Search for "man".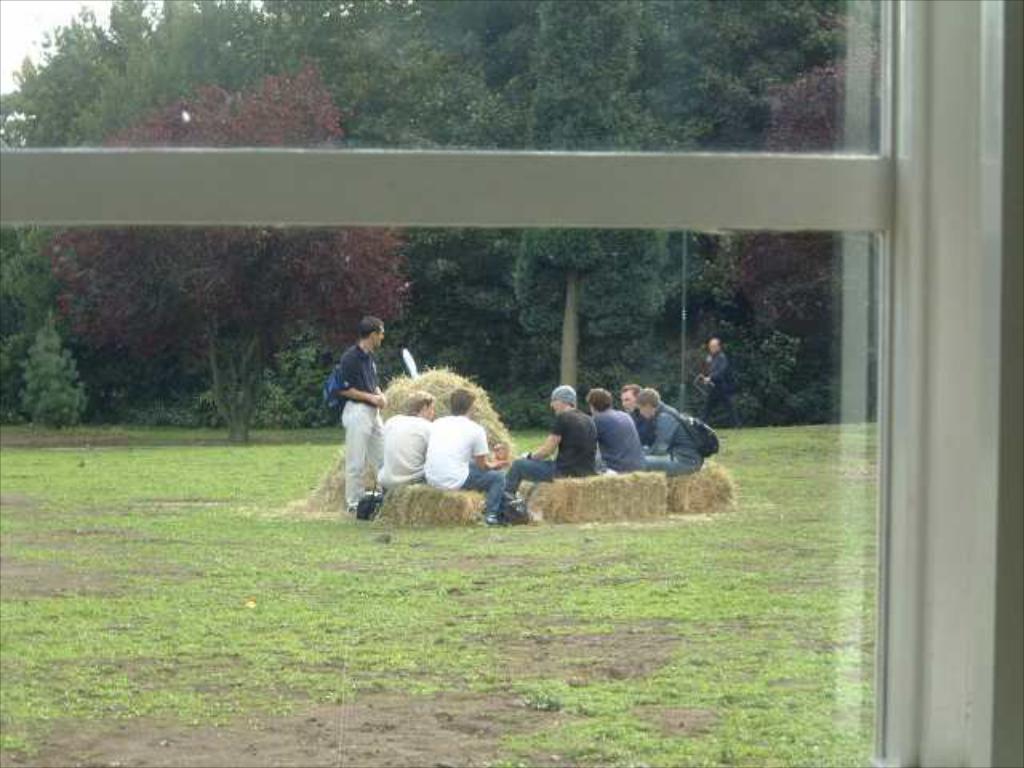
Found at <region>320, 320, 390, 512</region>.
